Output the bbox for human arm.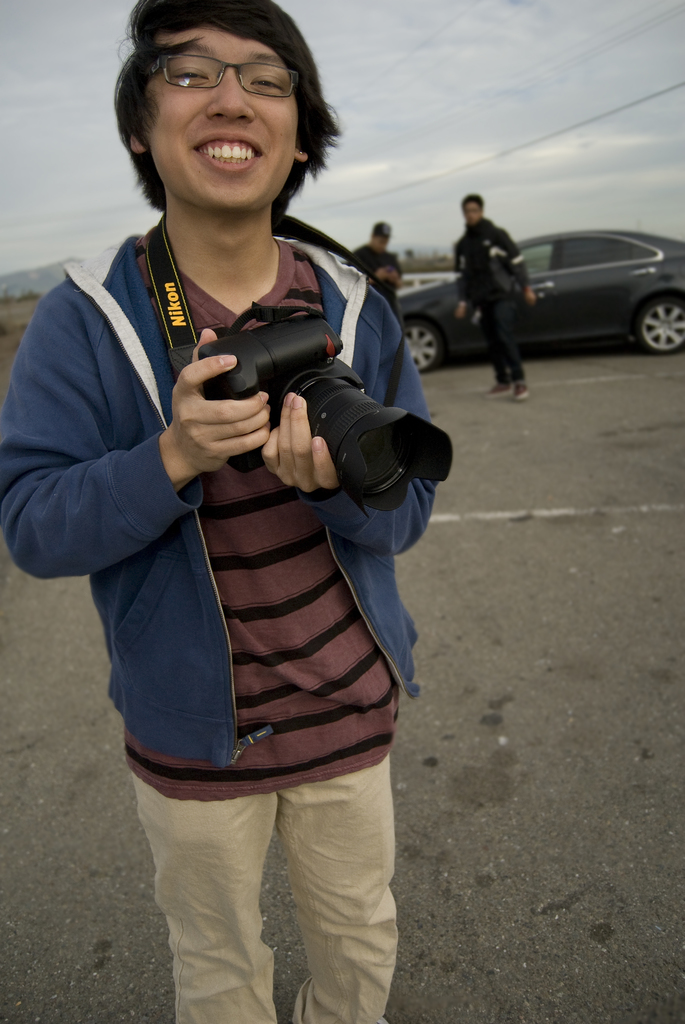
263:323:436:556.
